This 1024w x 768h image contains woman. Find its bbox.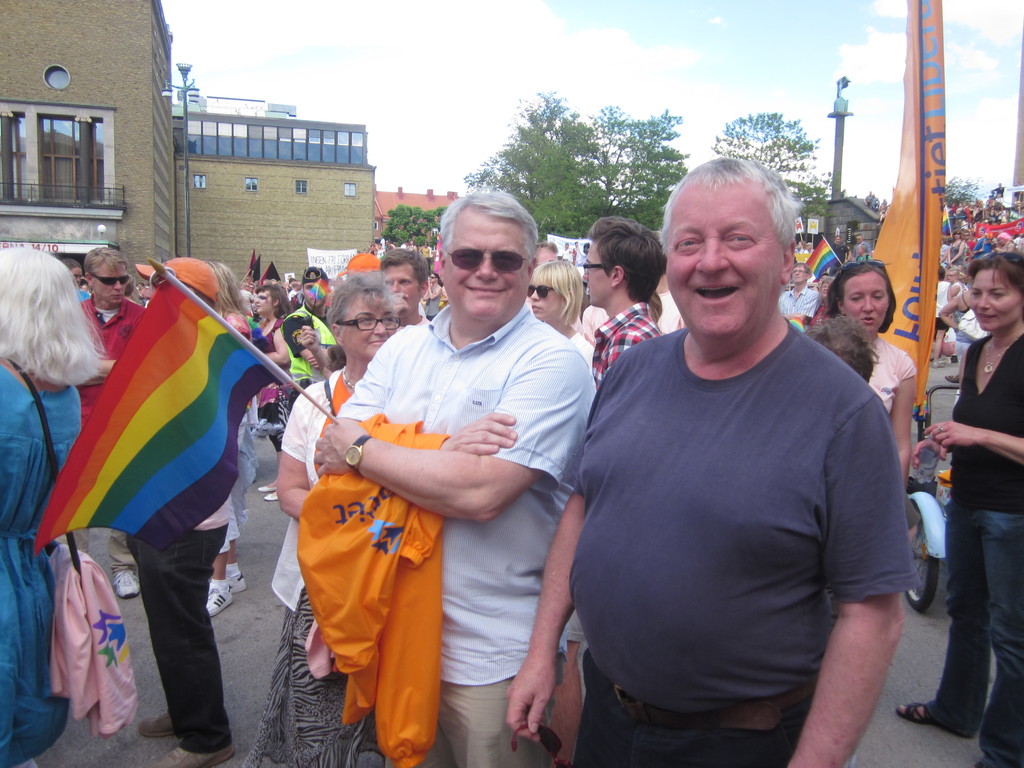
518/254/595/392.
